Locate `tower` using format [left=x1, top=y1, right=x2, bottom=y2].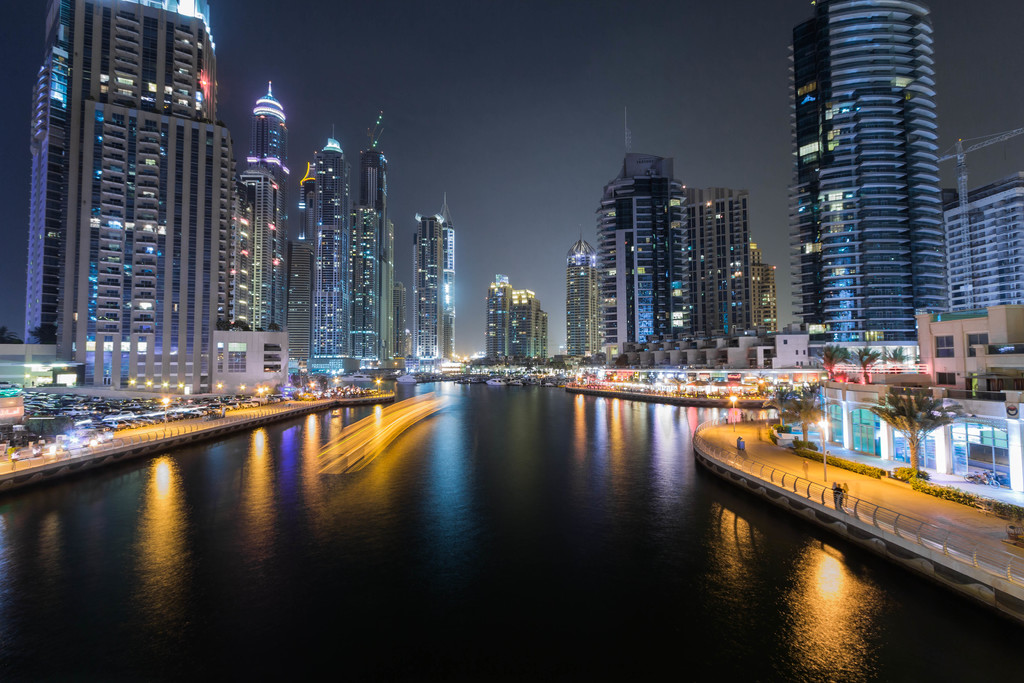
[left=250, top=85, right=285, bottom=319].
